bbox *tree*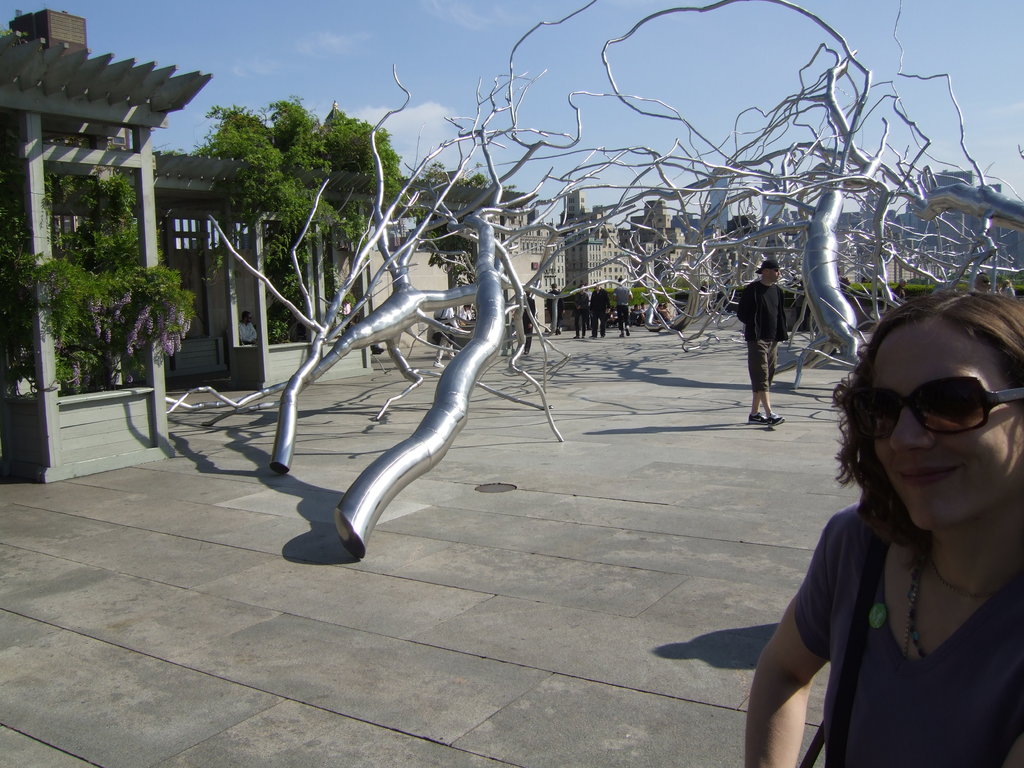
select_region(30, 176, 189, 408)
